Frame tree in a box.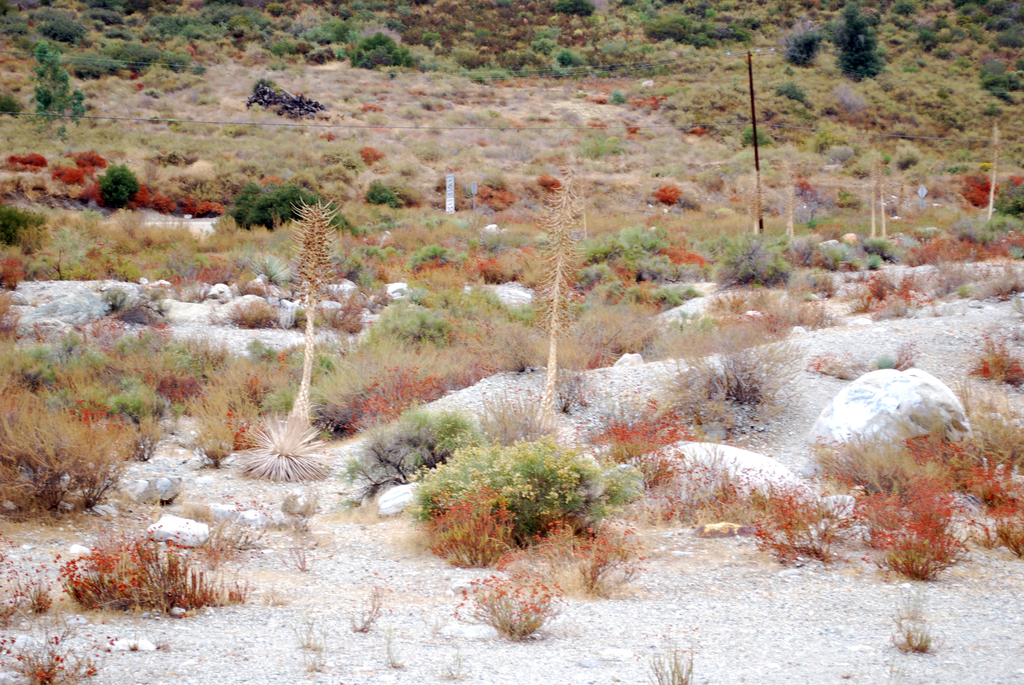
(227, 175, 379, 492).
